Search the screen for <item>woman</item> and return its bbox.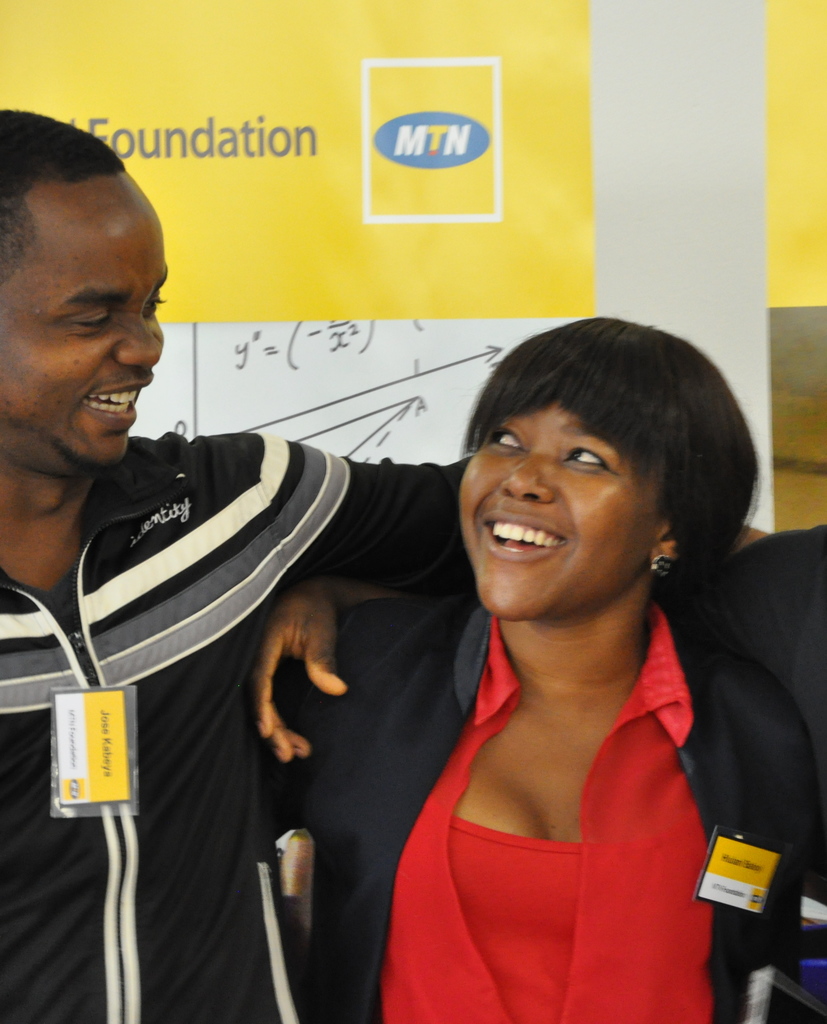
Found: 261,286,762,1023.
